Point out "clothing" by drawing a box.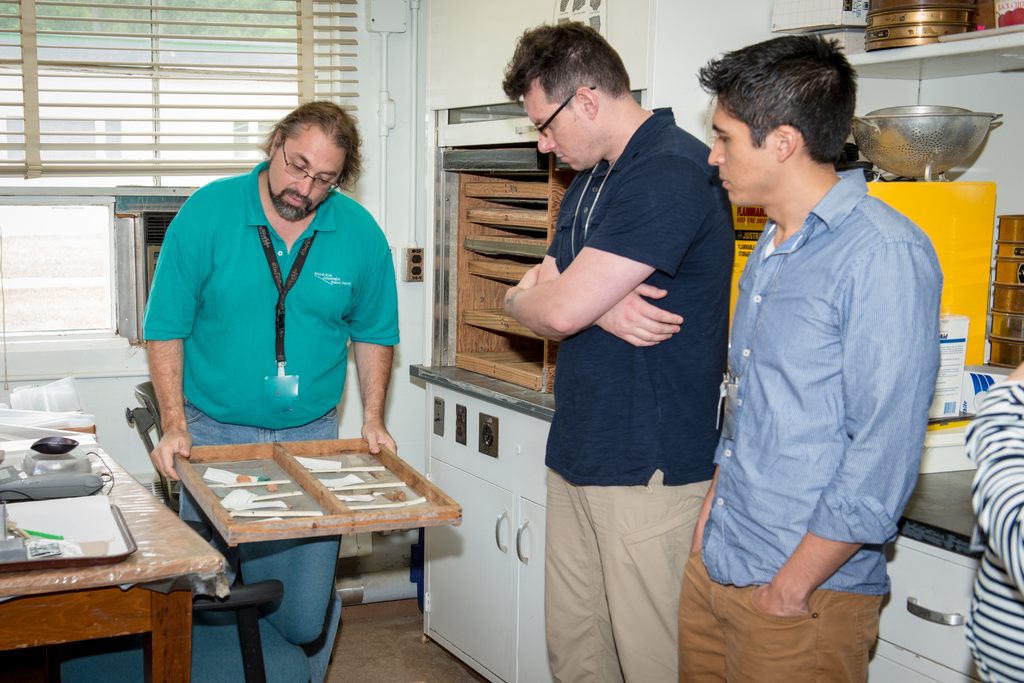
pyautogui.locateOnScreen(673, 543, 884, 682).
